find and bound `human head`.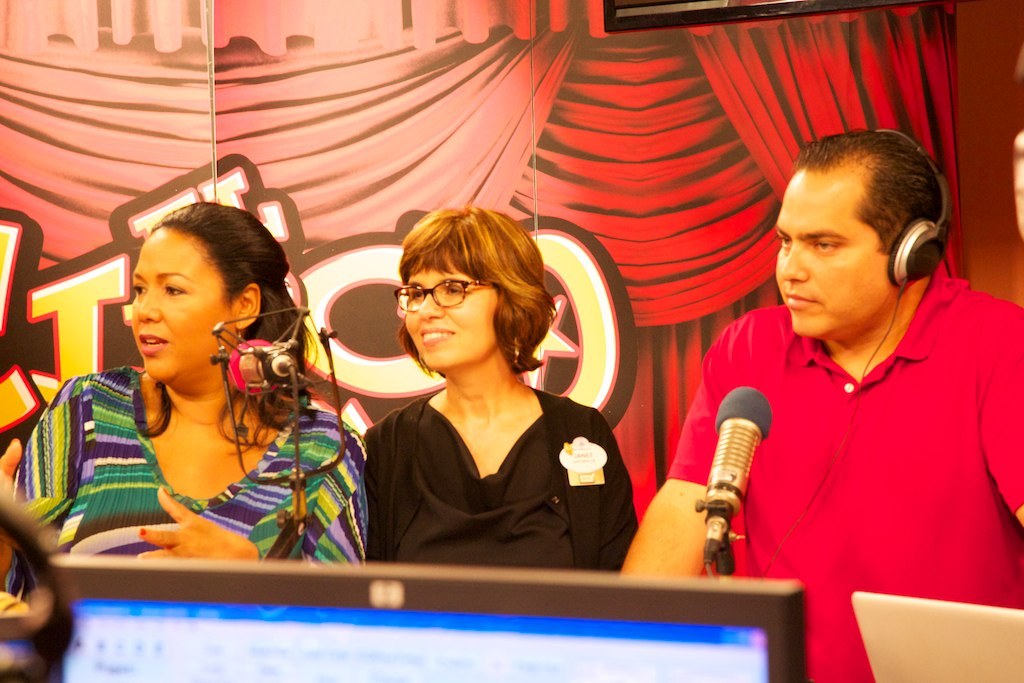
Bound: left=403, top=205, right=555, bottom=374.
